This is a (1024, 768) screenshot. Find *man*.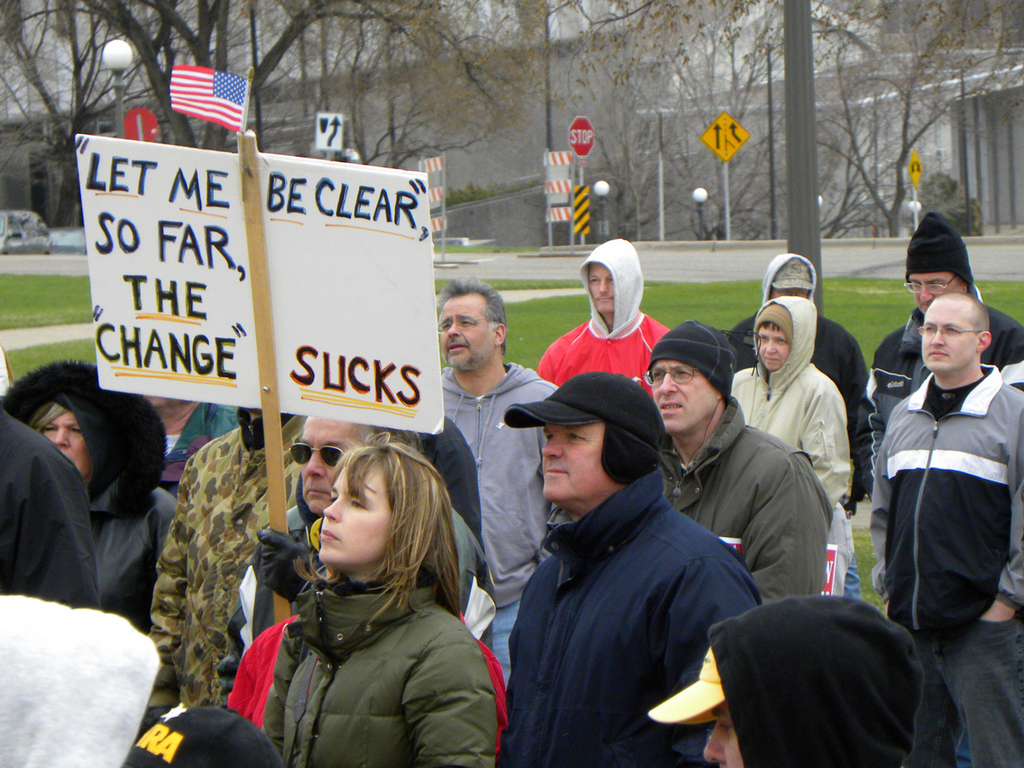
Bounding box: [653, 595, 922, 767].
